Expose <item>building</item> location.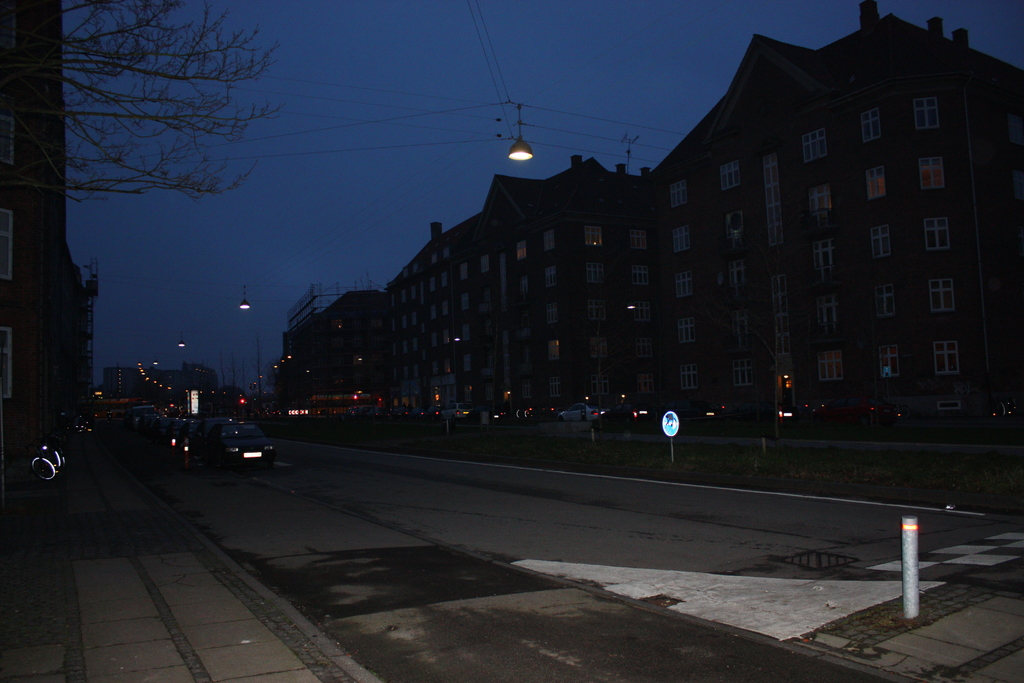
Exposed at box(0, 0, 97, 494).
